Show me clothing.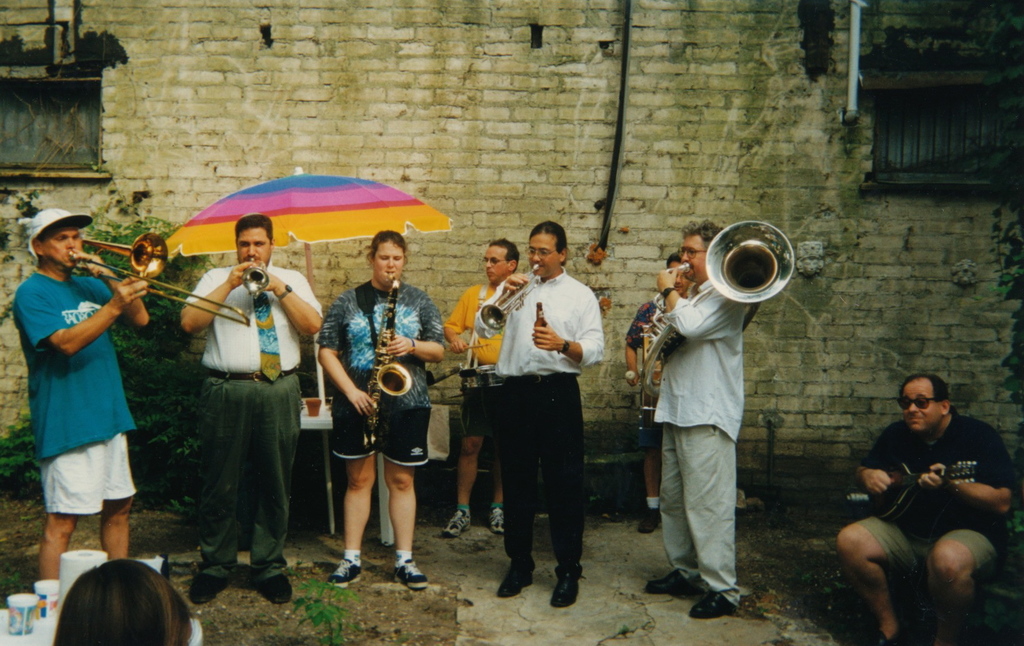
clothing is here: (446, 283, 501, 434).
